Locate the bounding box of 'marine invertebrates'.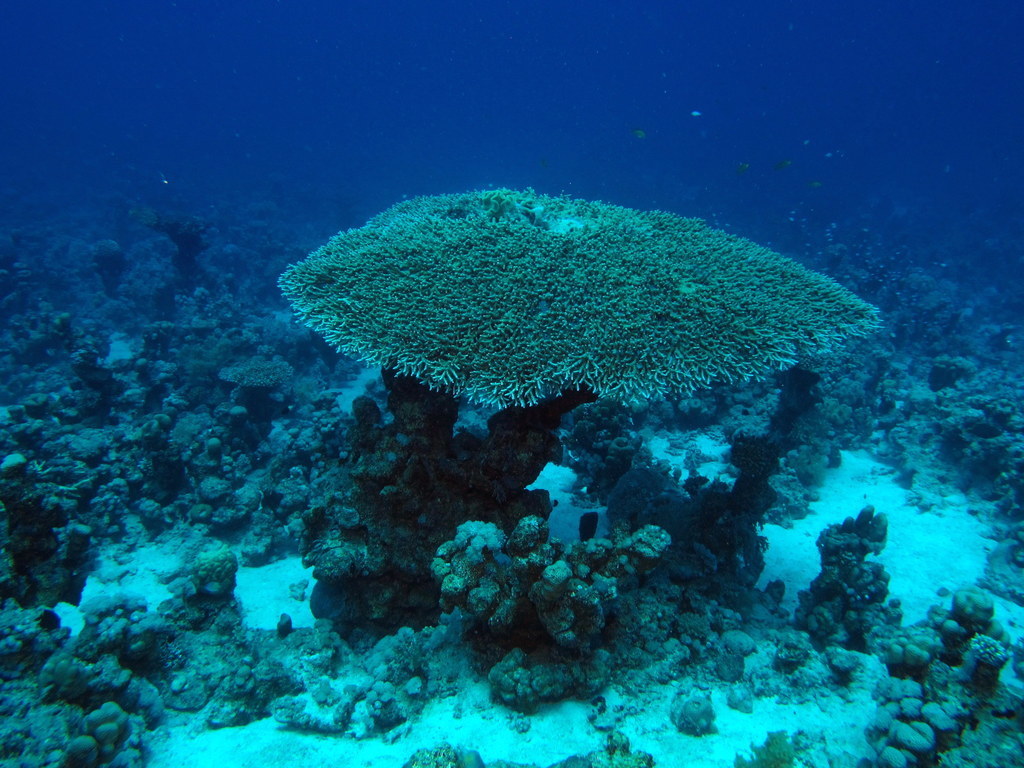
Bounding box: (176,284,237,339).
